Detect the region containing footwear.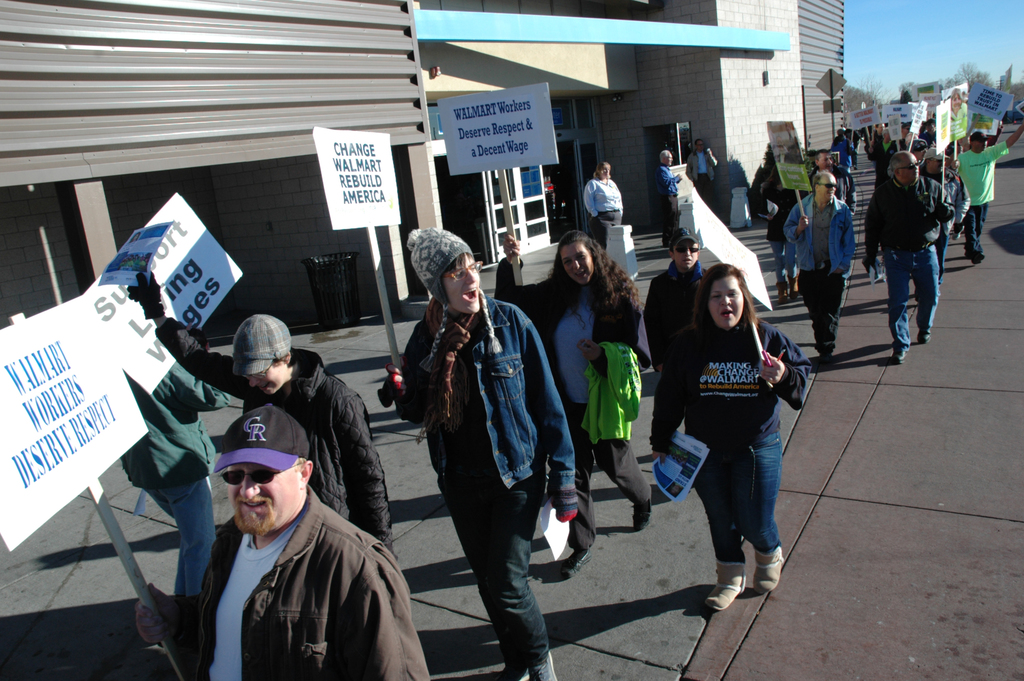
detection(968, 250, 987, 267).
